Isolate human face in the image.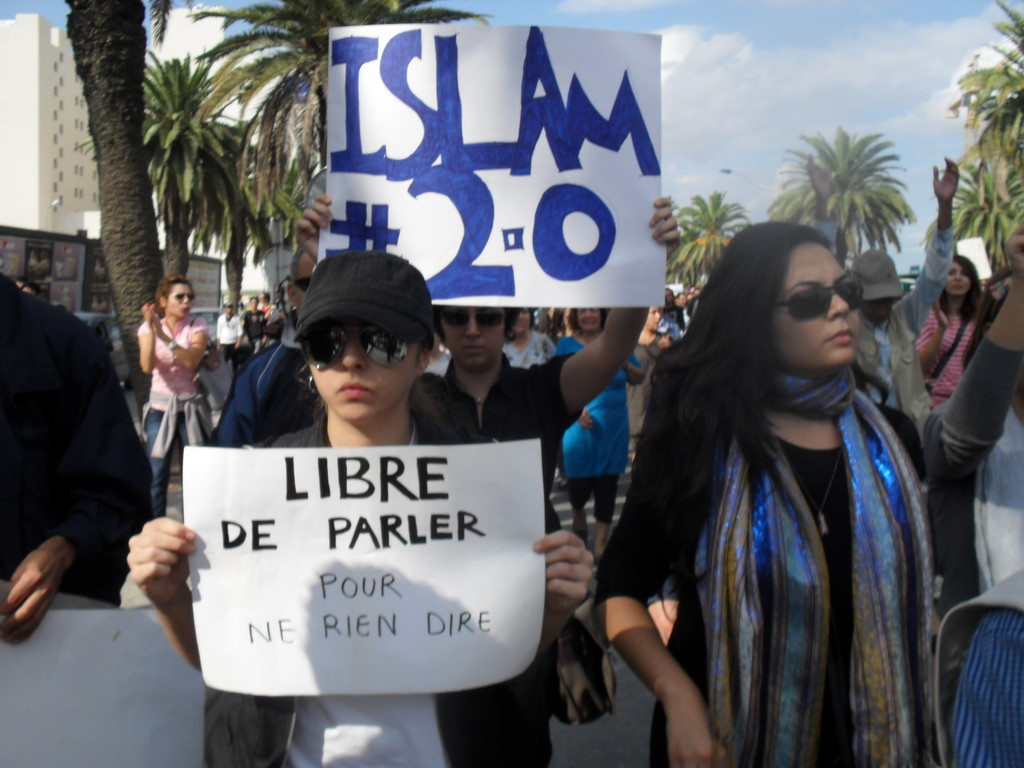
Isolated region: bbox(309, 320, 426, 420).
